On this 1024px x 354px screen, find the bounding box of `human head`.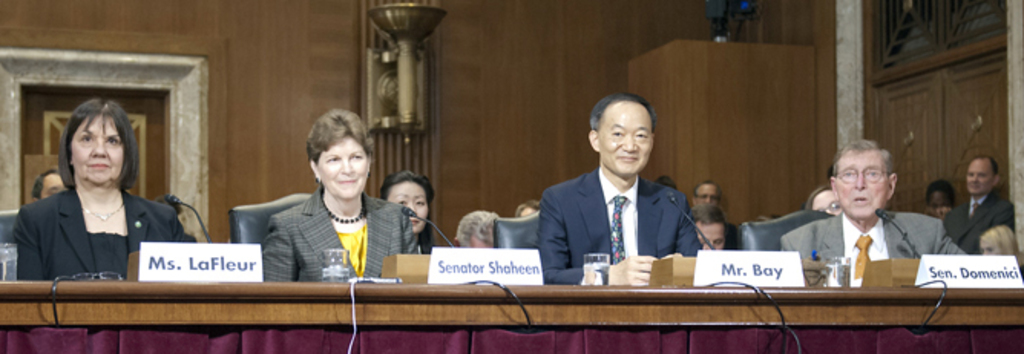
Bounding box: [690, 205, 724, 253].
